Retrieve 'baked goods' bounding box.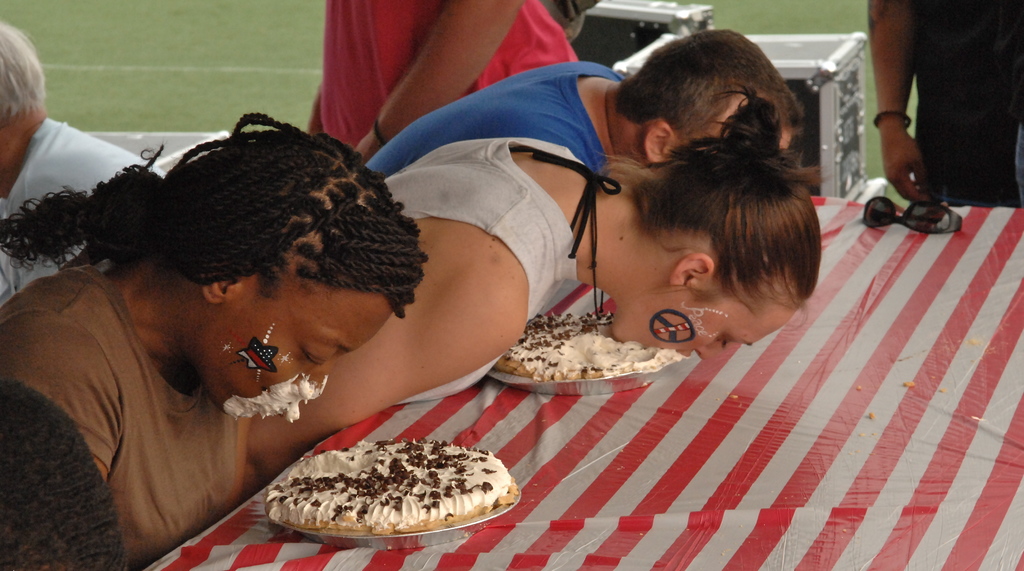
Bounding box: 265:440:519:535.
